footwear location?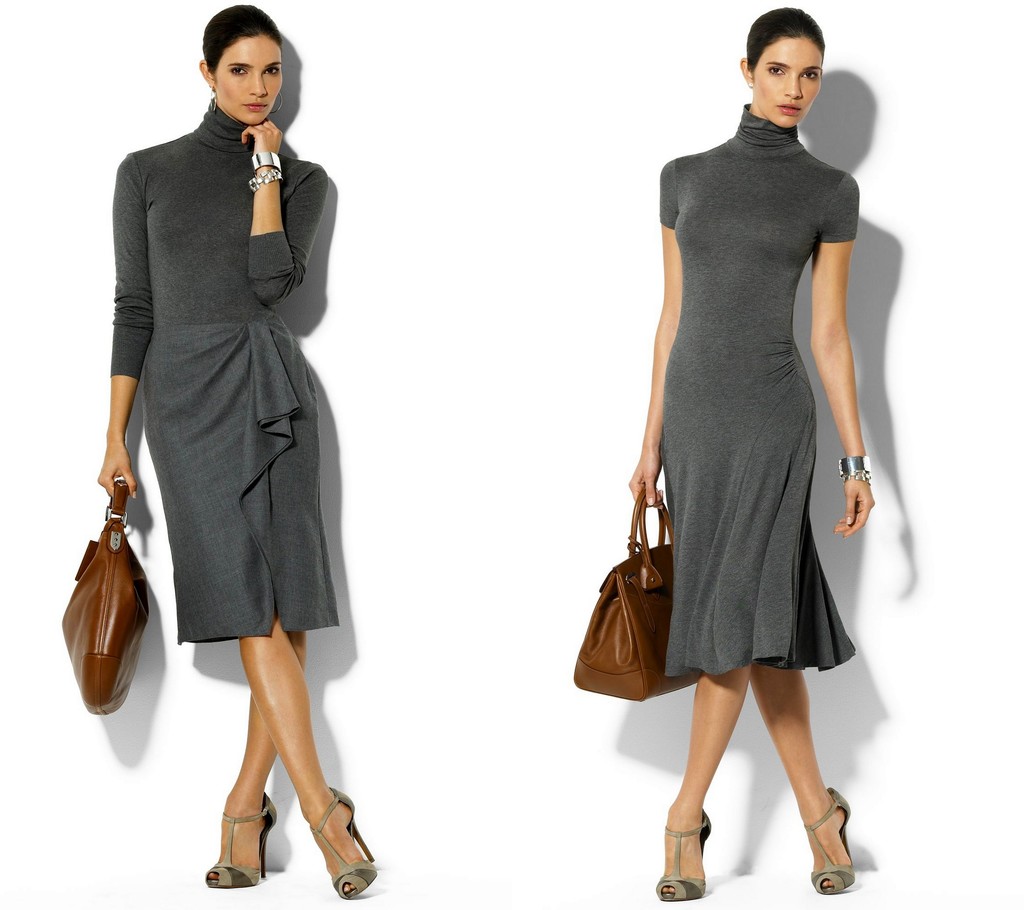
818:794:861:898
